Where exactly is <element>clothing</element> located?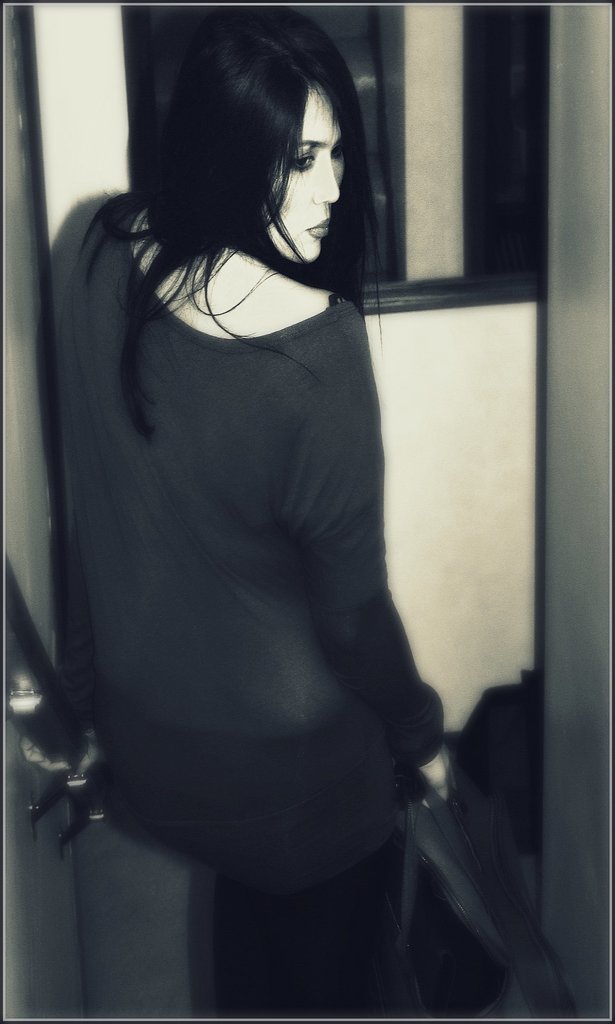
Its bounding box is left=52, top=87, right=476, bottom=956.
